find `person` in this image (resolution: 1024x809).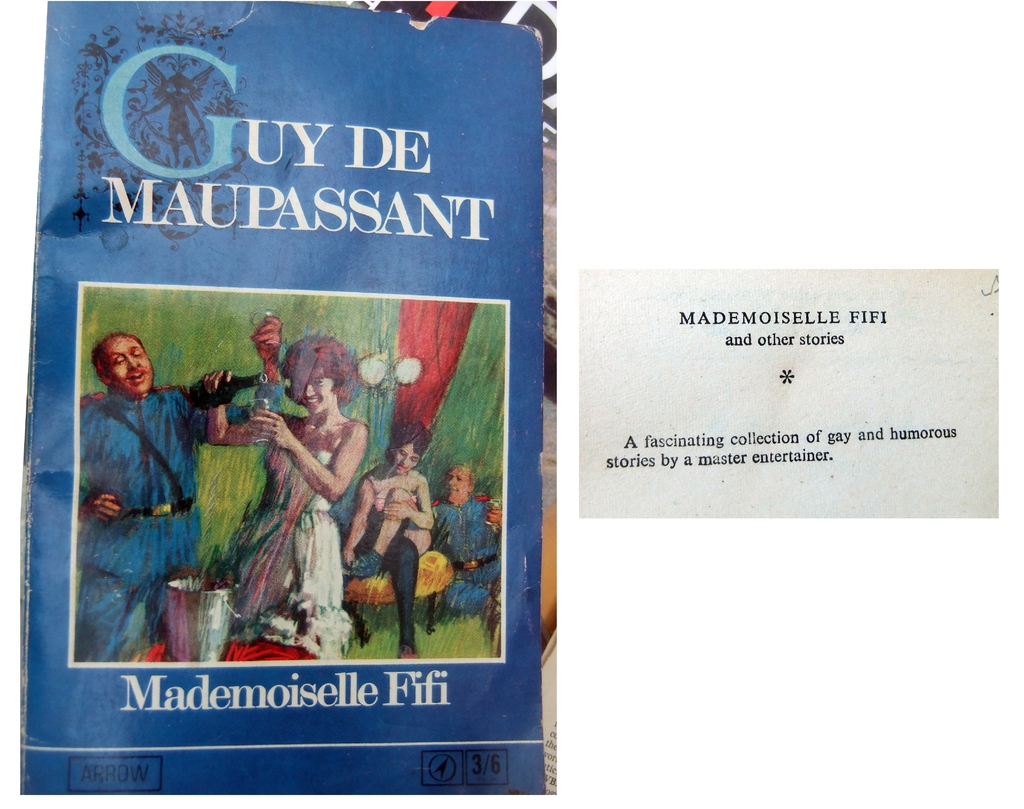
[x1=73, y1=310, x2=291, y2=663].
